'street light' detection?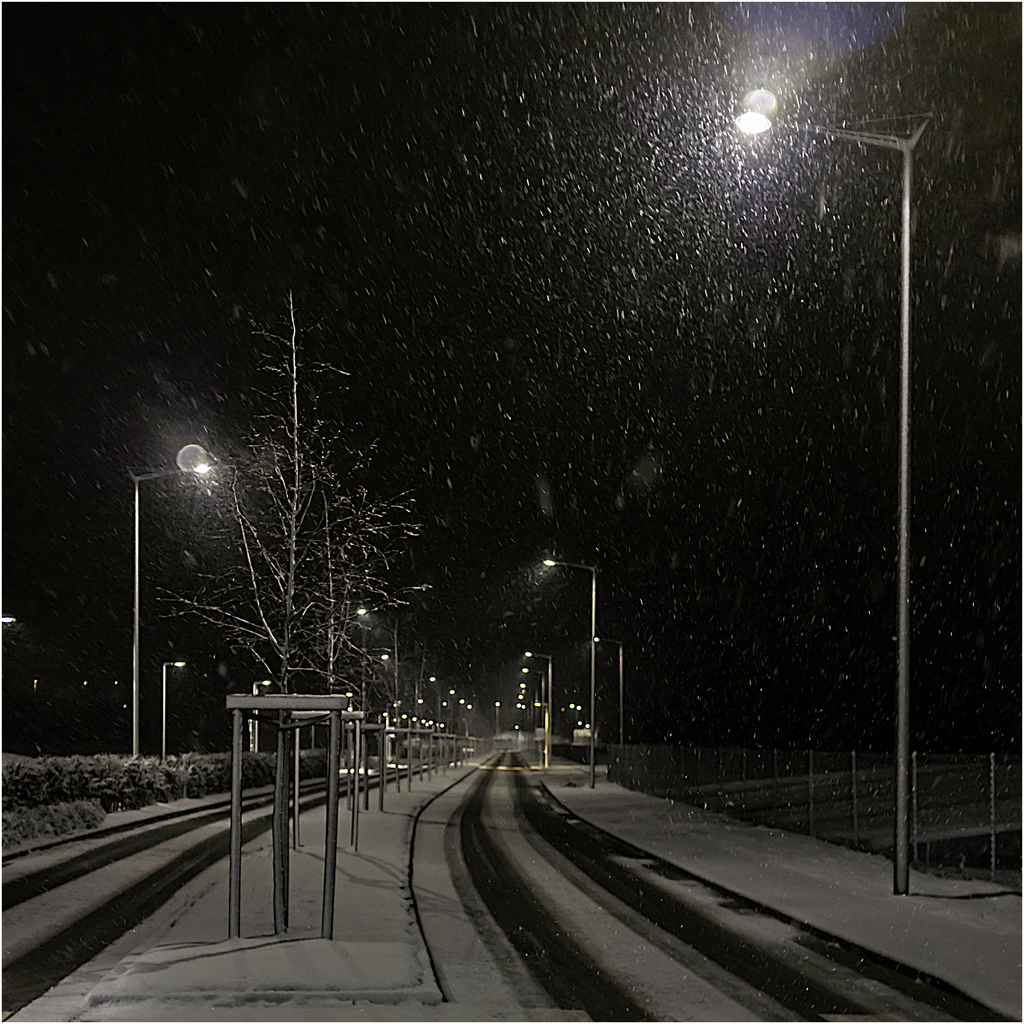
select_region(524, 653, 553, 770)
